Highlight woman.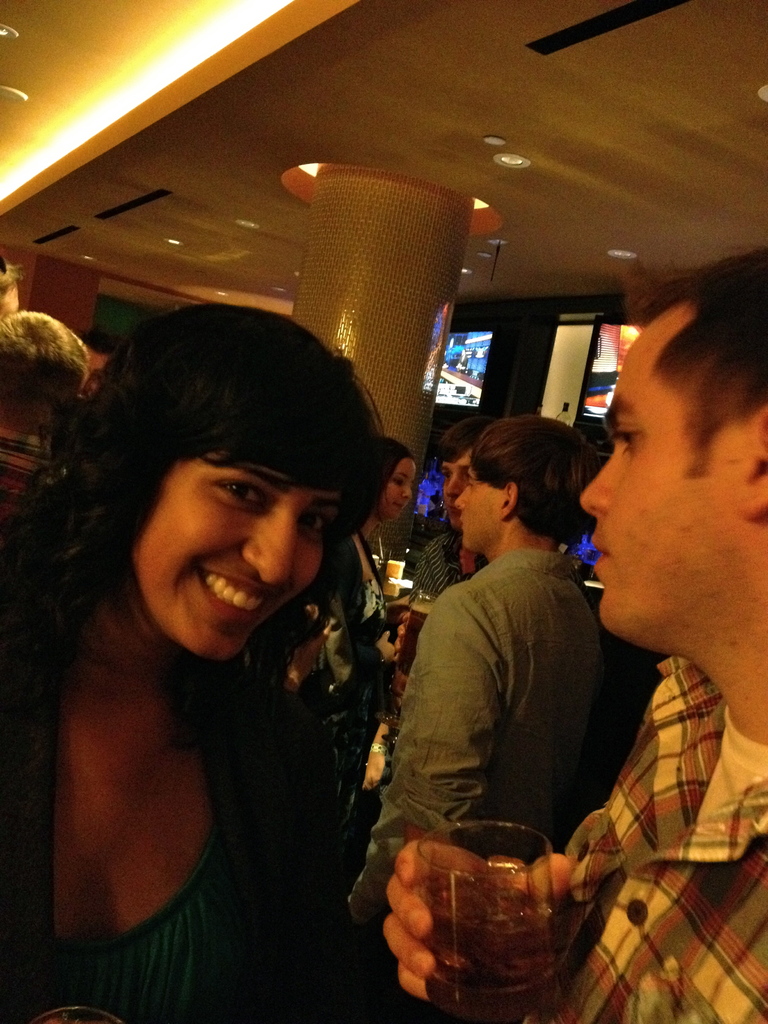
Highlighted region: crop(306, 433, 422, 710).
